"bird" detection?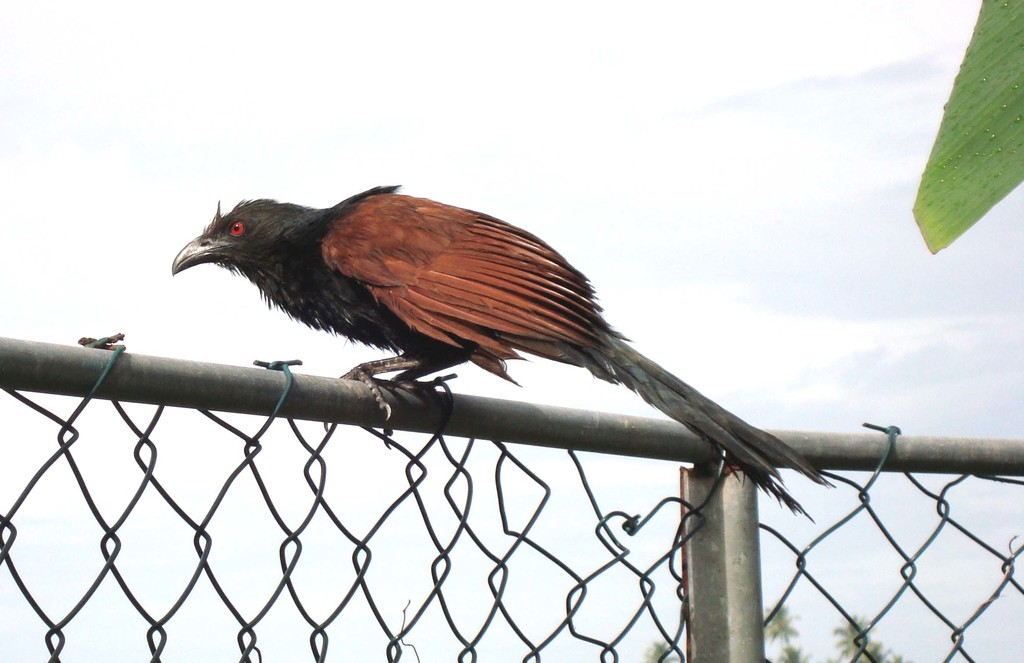
x1=192 y1=207 x2=863 y2=544
